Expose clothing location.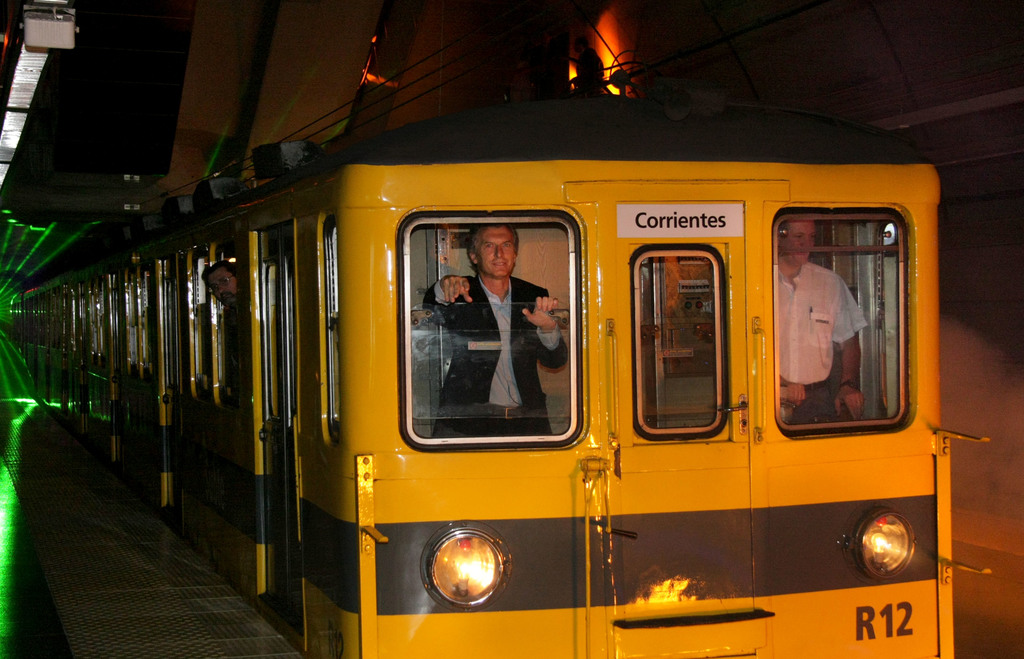
Exposed at [left=769, top=264, right=872, bottom=428].
